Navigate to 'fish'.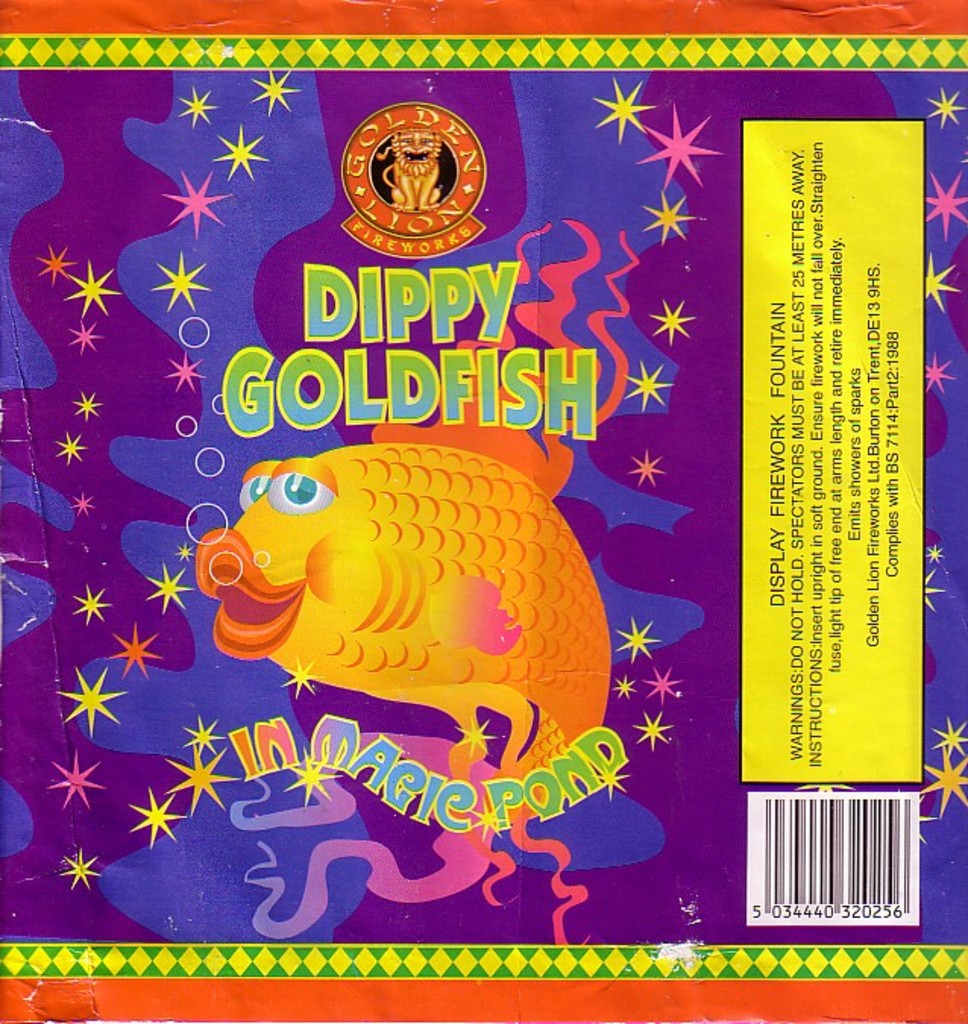
Navigation target: bbox(214, 225, 607, 941).
